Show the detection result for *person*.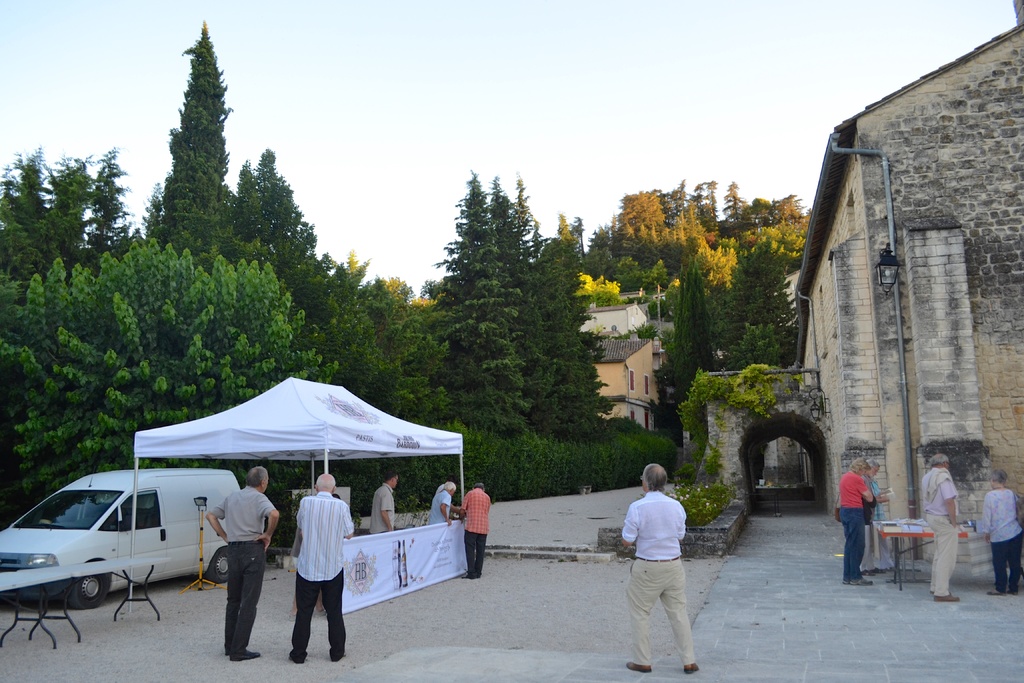
424/474/458/523.
